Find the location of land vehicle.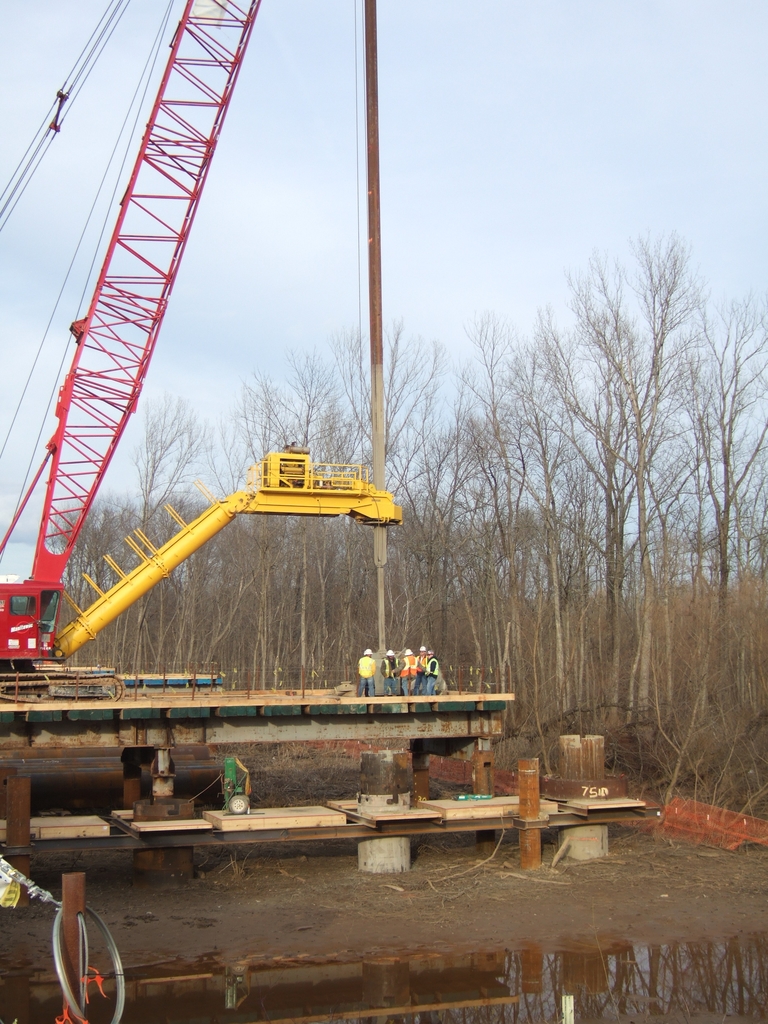
Location: [0,0,406,674].
